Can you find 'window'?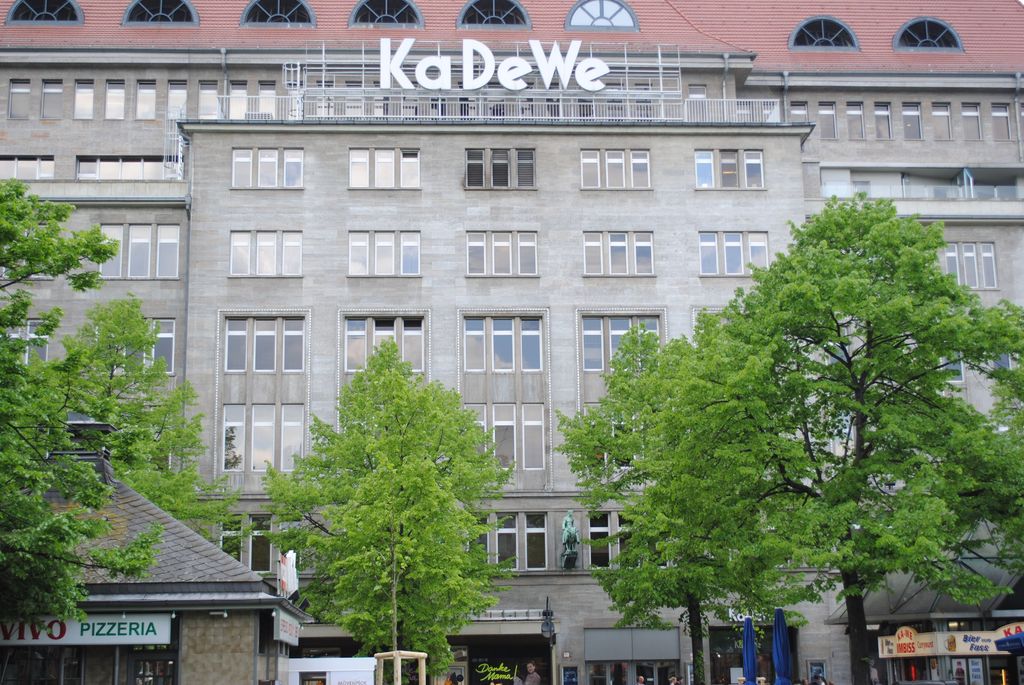
Yes, bounding box: <bbox>464, 230, 541, 278</bbox>.
